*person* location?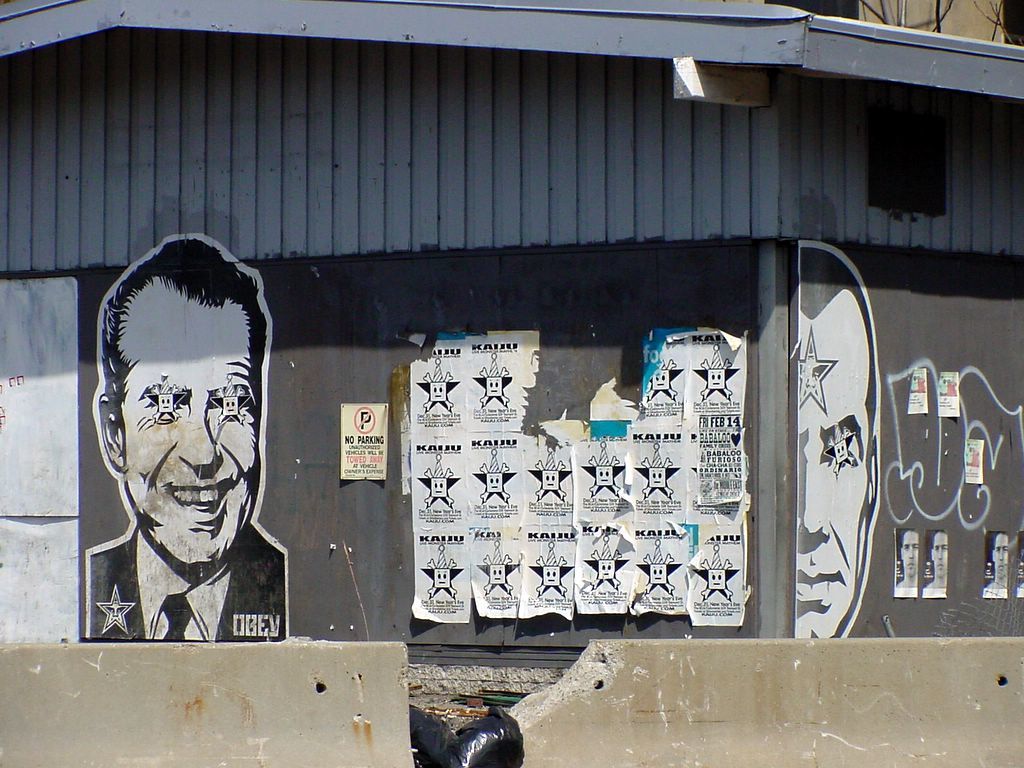
box(79, 234, 282, 664)
